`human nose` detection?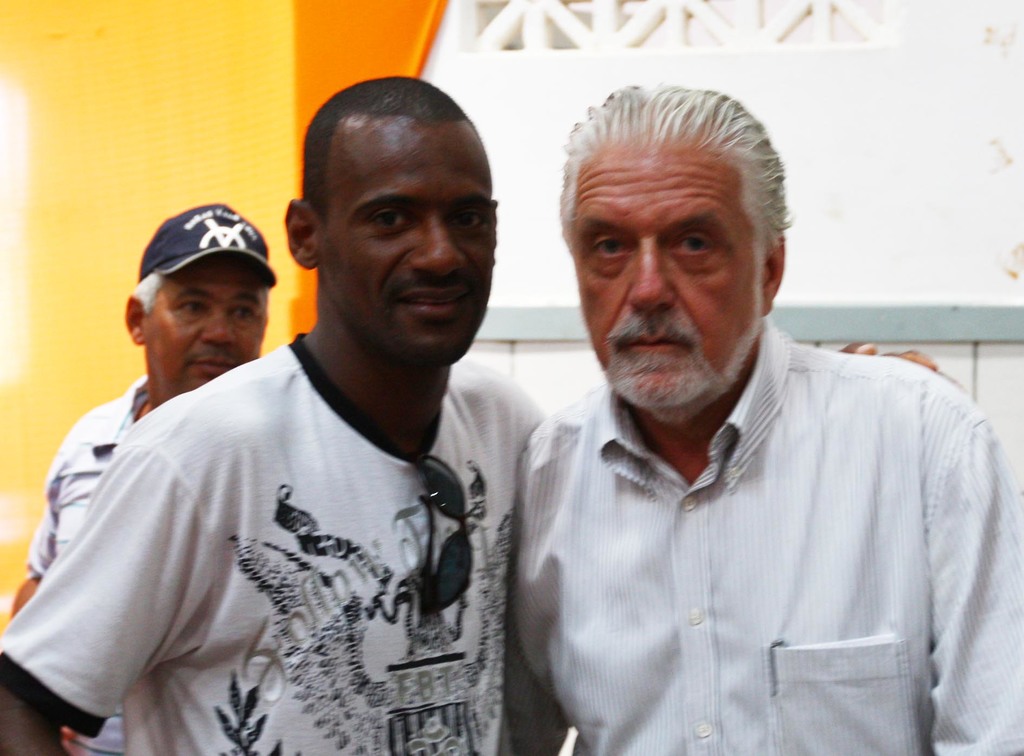
bbox=[627, 240, 679, 315]
